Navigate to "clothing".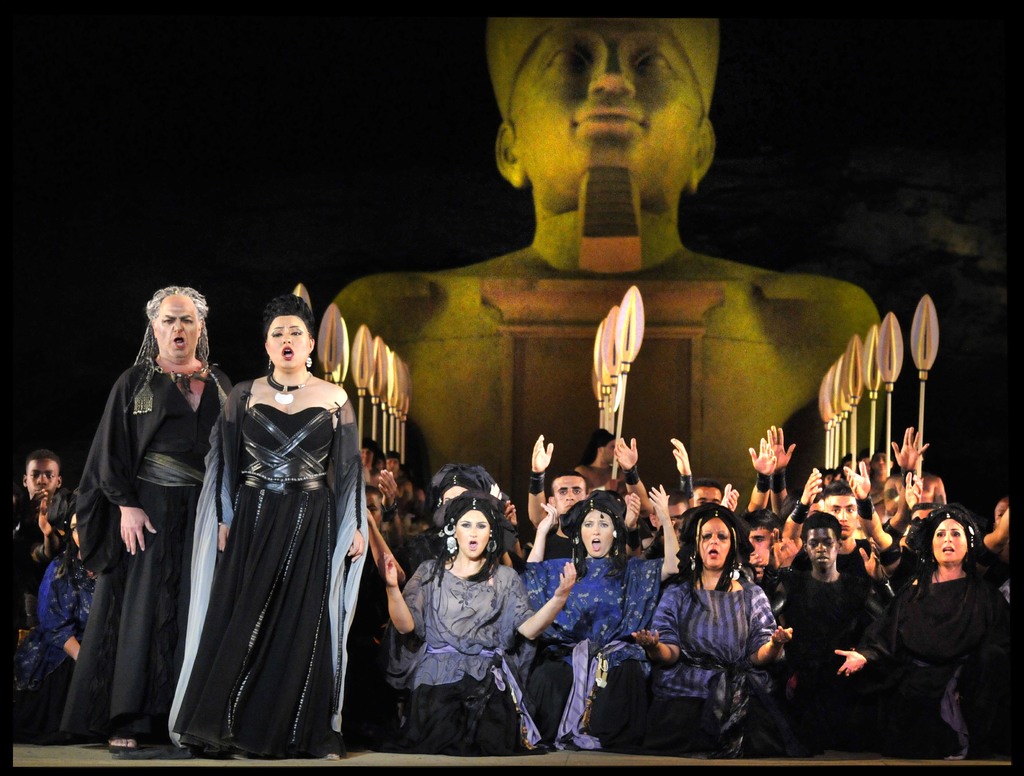
Navigation target: locate(520, 554, 662, 752).
